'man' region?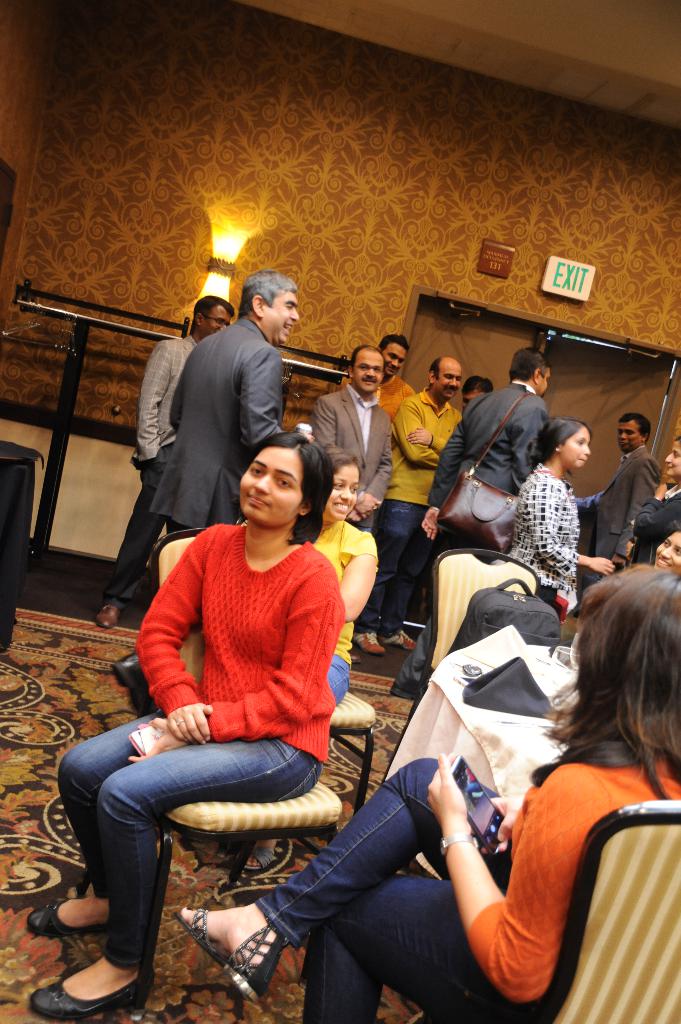
x1=576, y1=412, x2=660, y2=576
